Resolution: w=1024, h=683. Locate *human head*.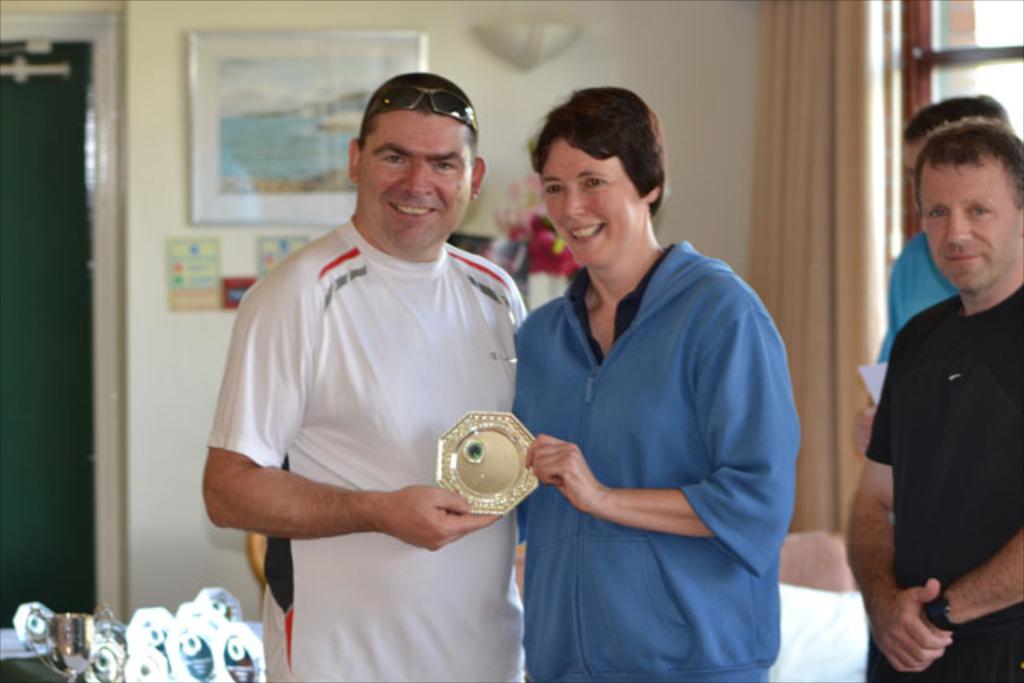
{"x1": 901, "y1": 94, "x2": 1011, "y2": 173}.
